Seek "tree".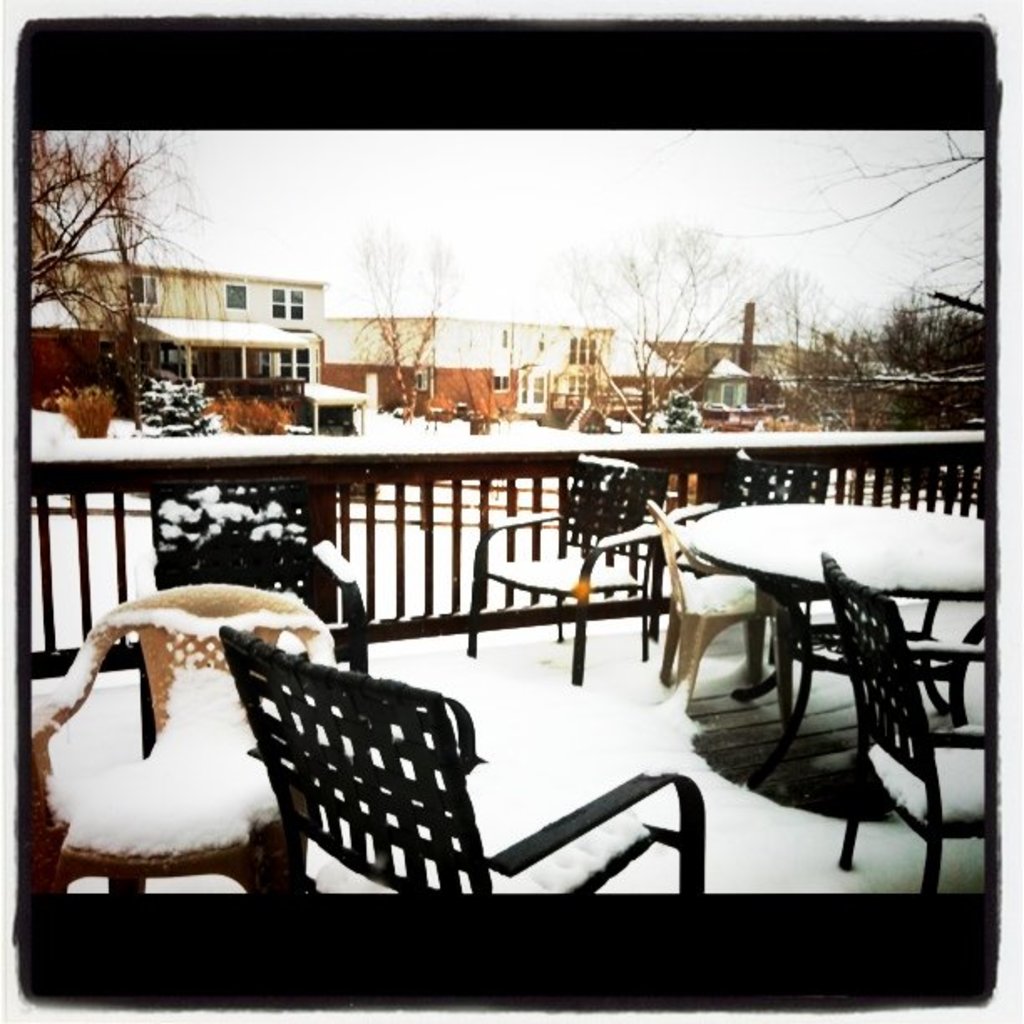
rect(22, 131, 212, 422).
